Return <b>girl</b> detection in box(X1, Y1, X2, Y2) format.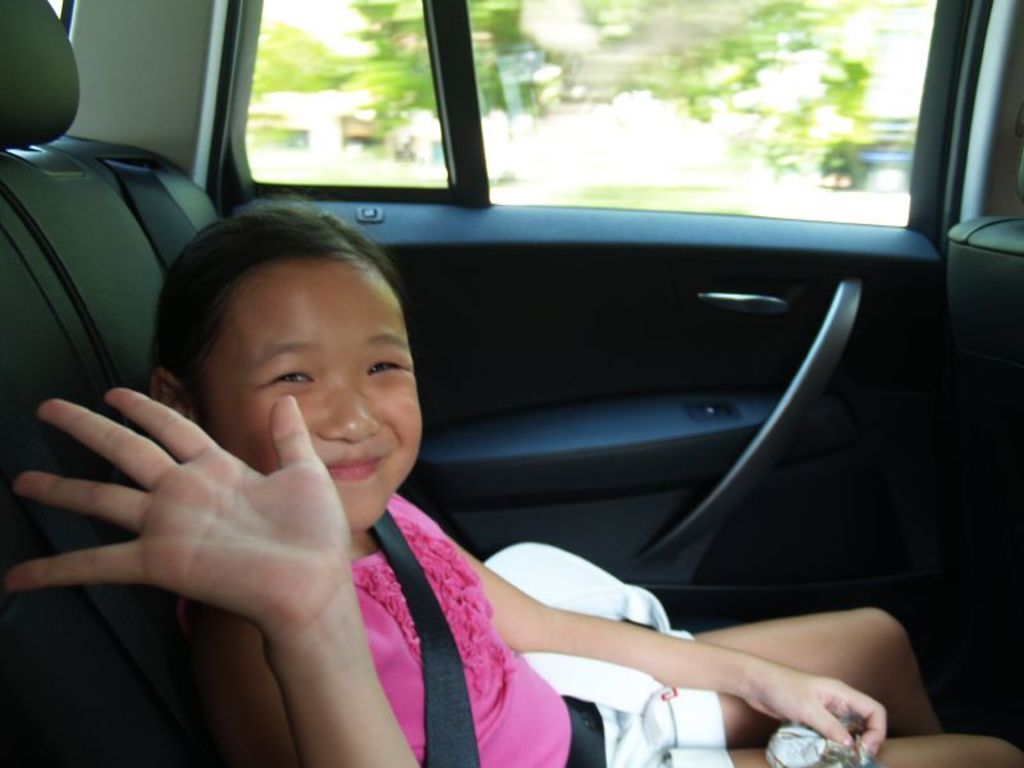
box(0, 195, 1023, 767).
